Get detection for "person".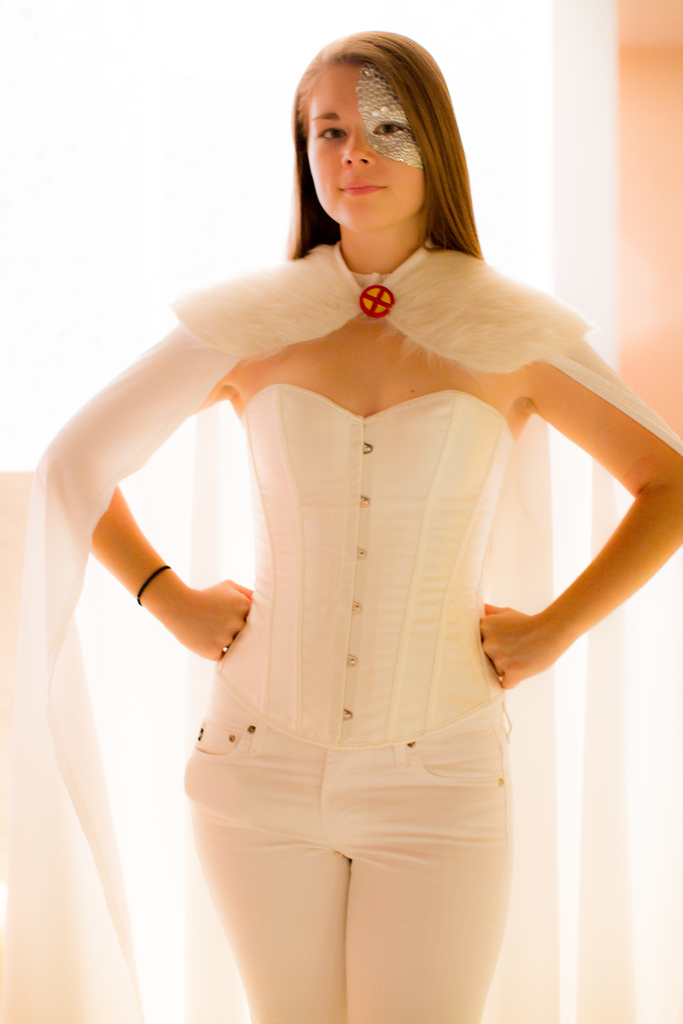
Detection: (0, 40, 682, 1023).
